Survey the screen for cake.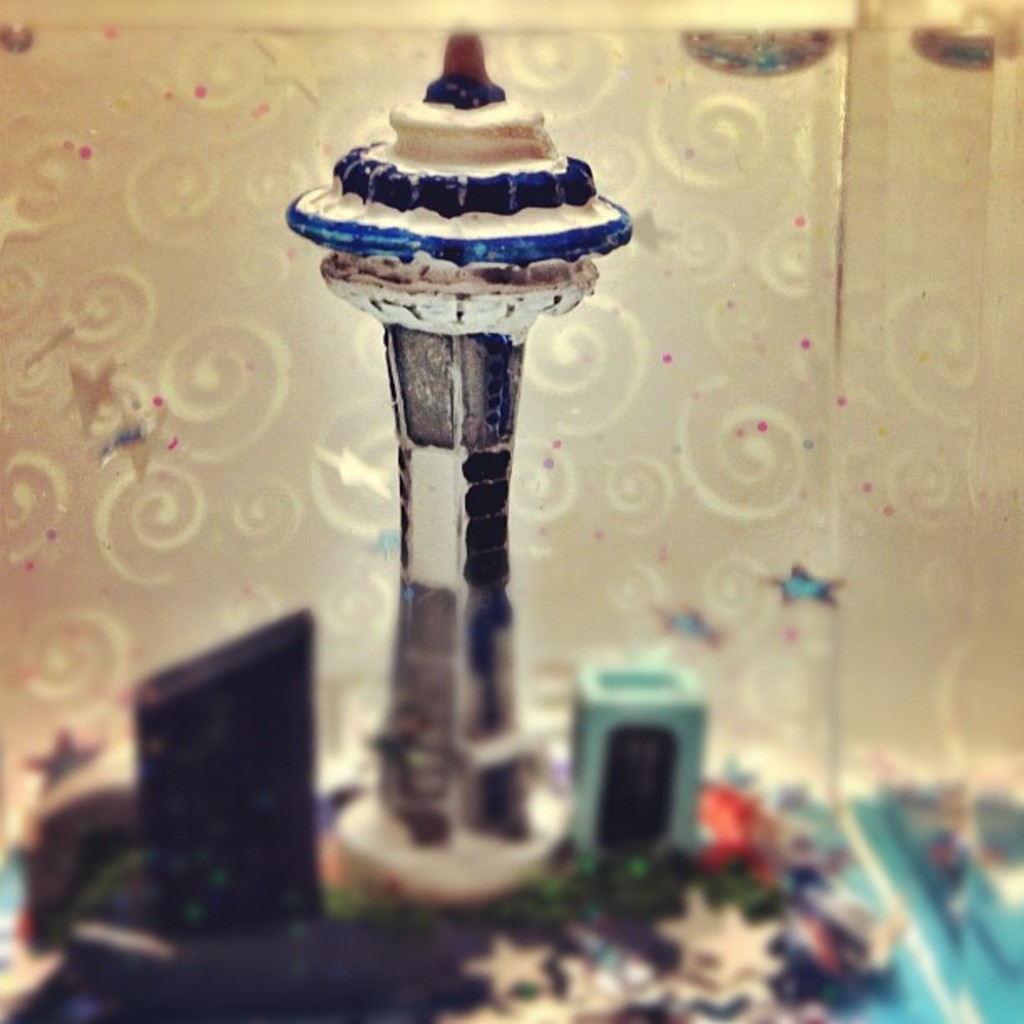
Survey found: rect(23, 17, 900, 1022).
